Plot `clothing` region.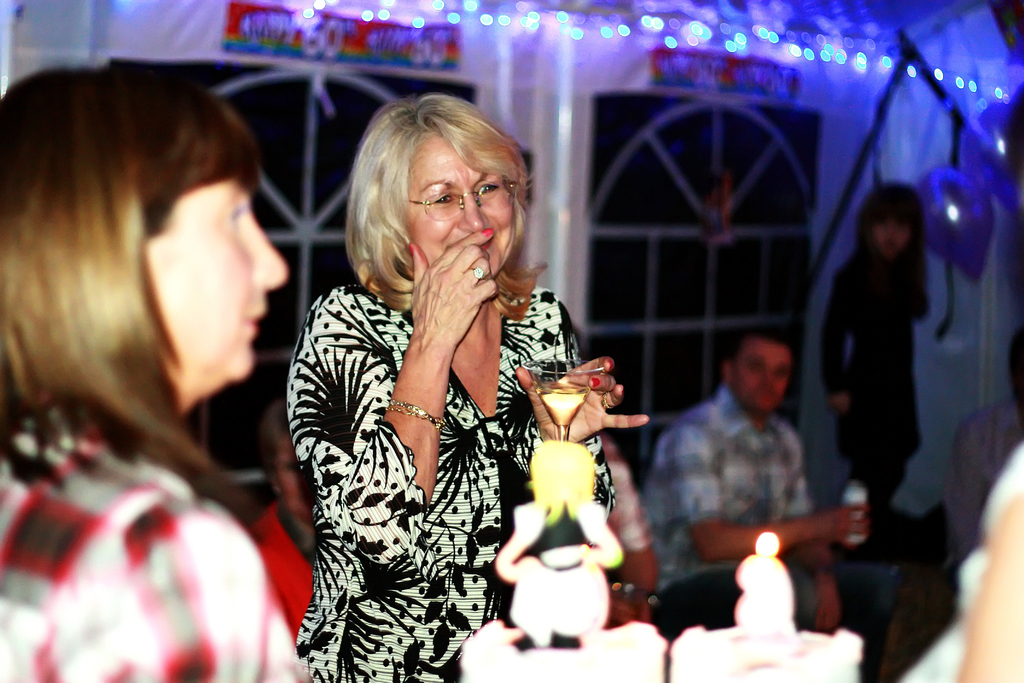
Plotted at (left=604, top=431, right=650, bottom=553).
